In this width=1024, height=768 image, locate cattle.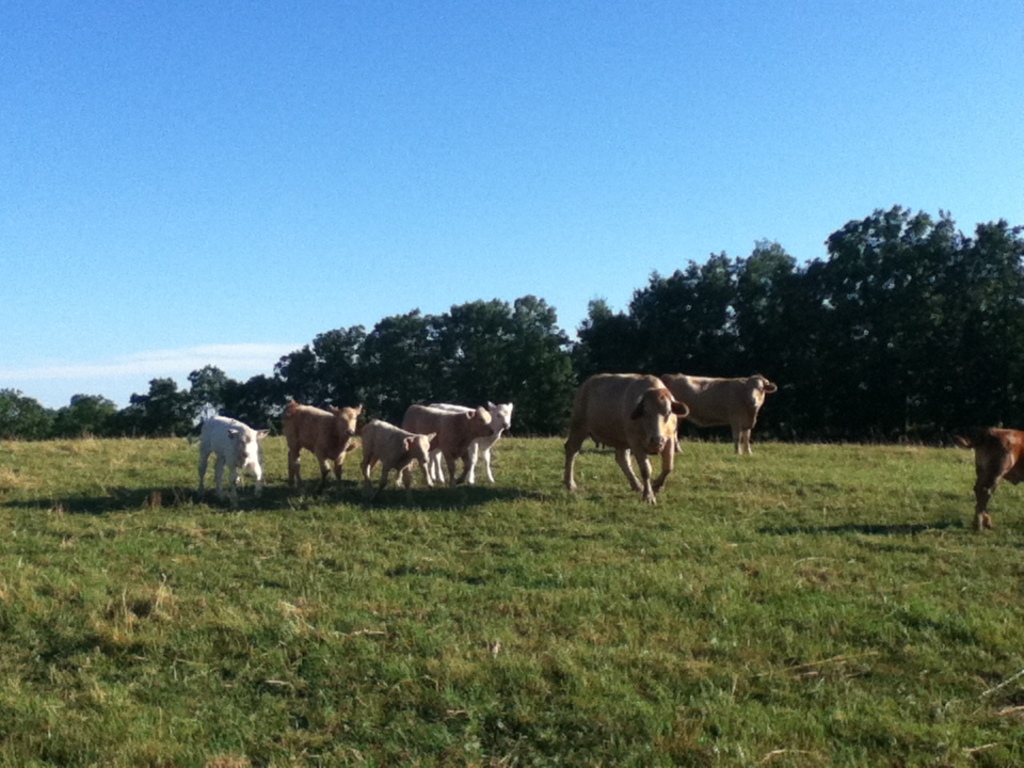
Bounding box: locate(282, 403, 363, 482).
